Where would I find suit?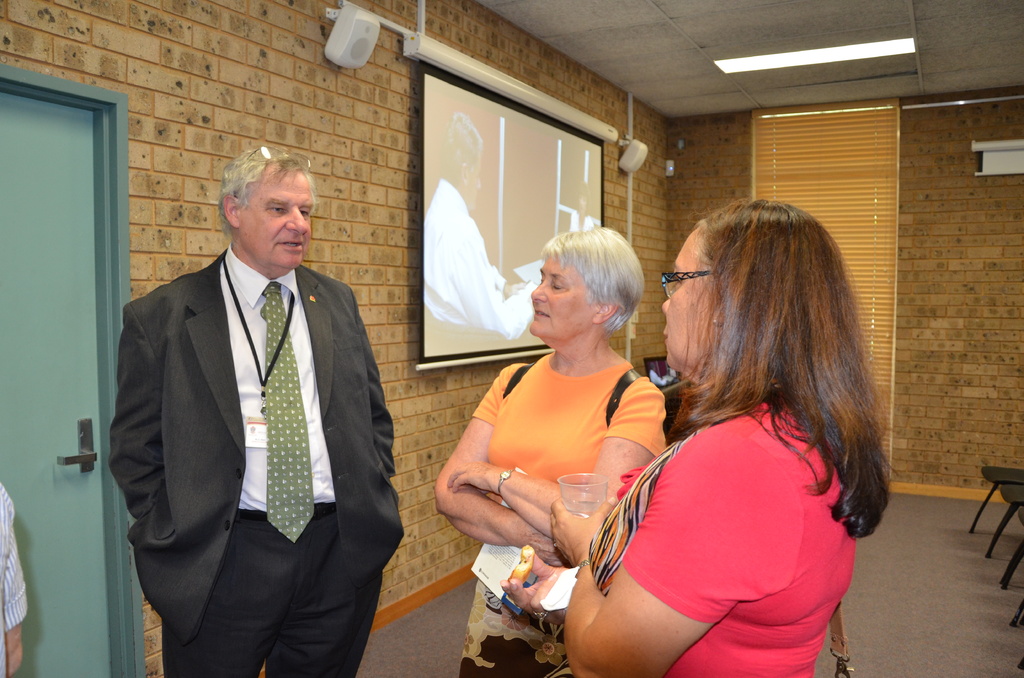
At [x1=104, y1=166, x2=397, y2=674].
